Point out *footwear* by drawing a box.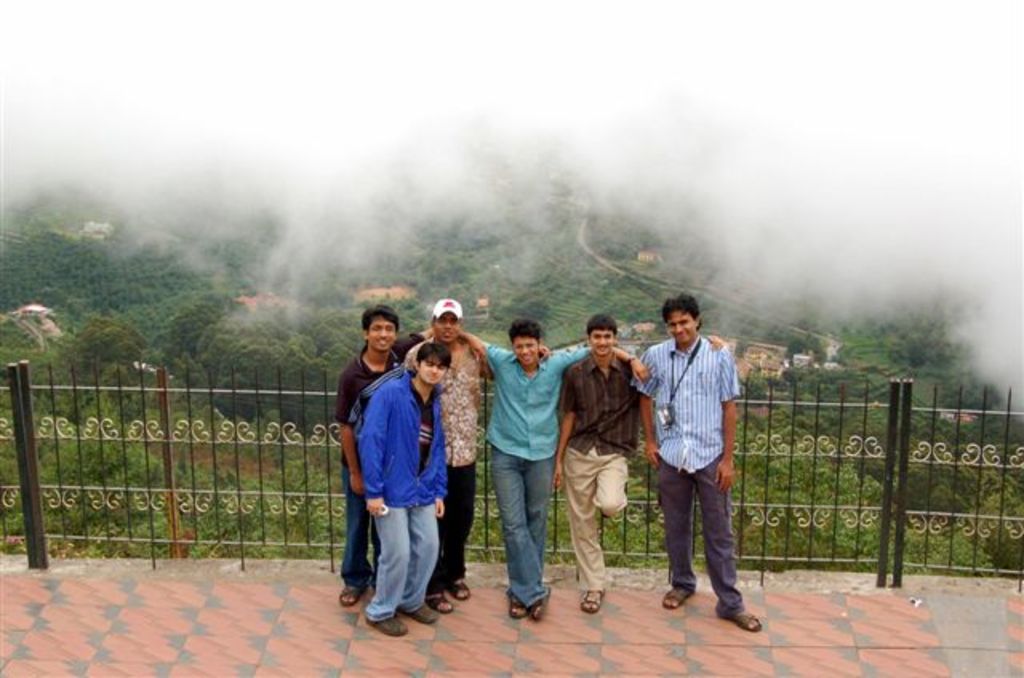
[533,587,554,616].
